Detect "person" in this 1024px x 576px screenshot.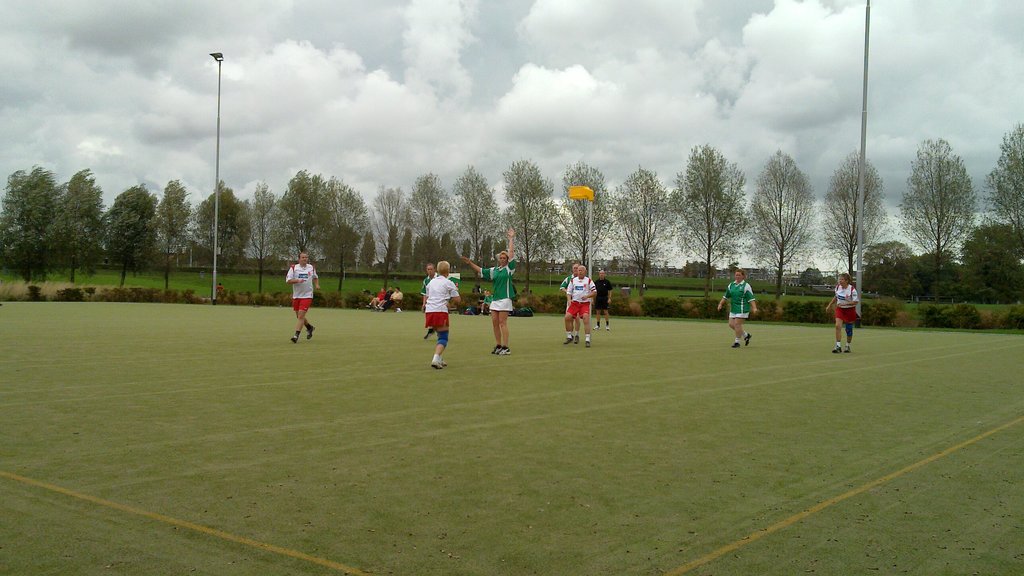
Detection: 824/268/857/355.
